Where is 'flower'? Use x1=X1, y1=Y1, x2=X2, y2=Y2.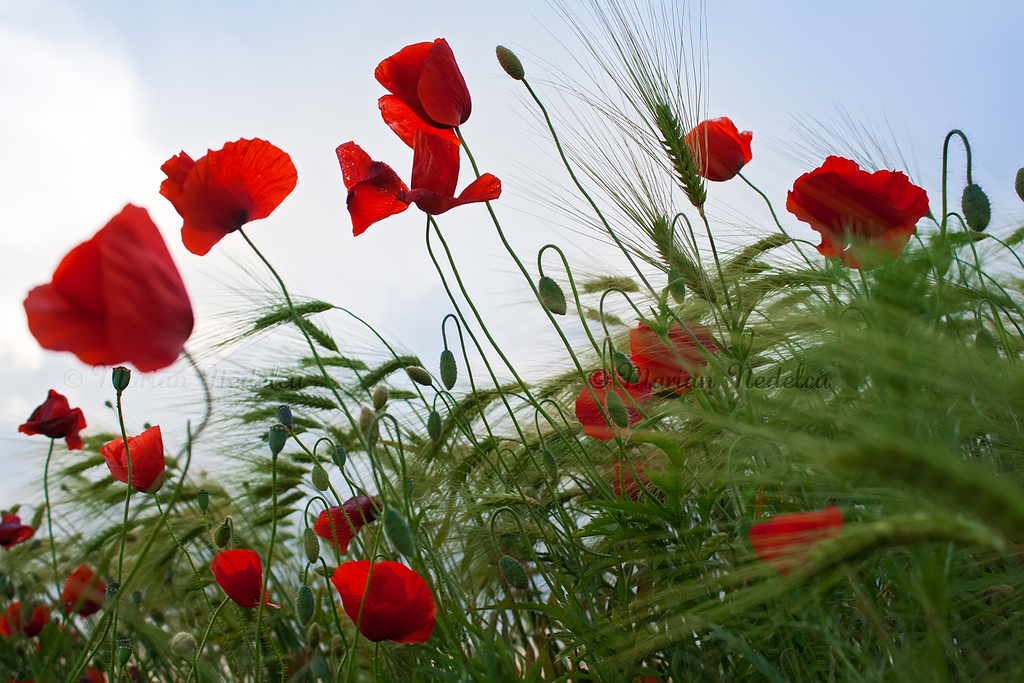
x1=634, y1=320, x2=728, y2=393.
